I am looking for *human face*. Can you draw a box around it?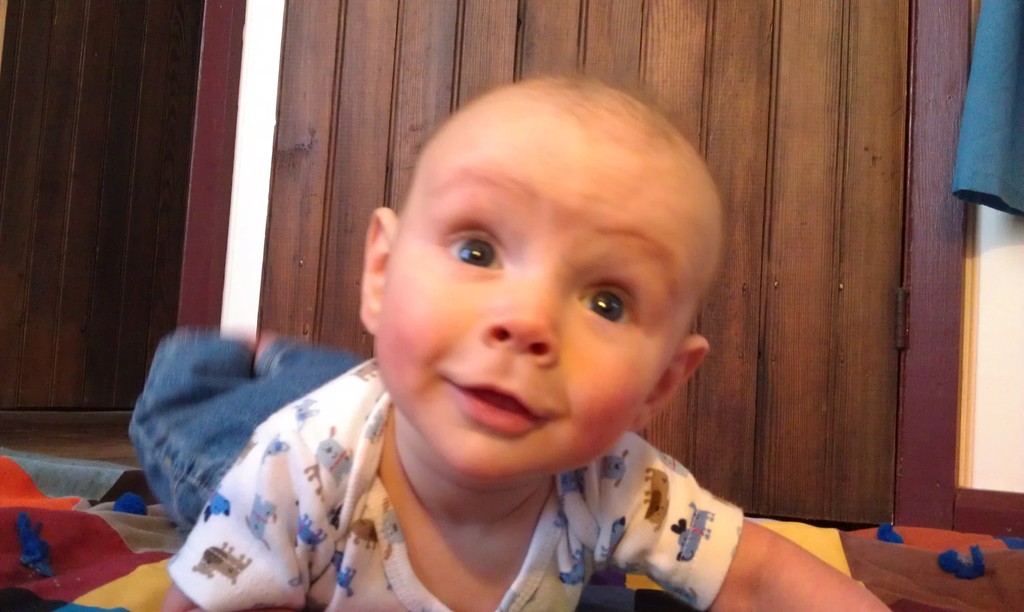
Sure, the bounding box is 375,114,710,480.
